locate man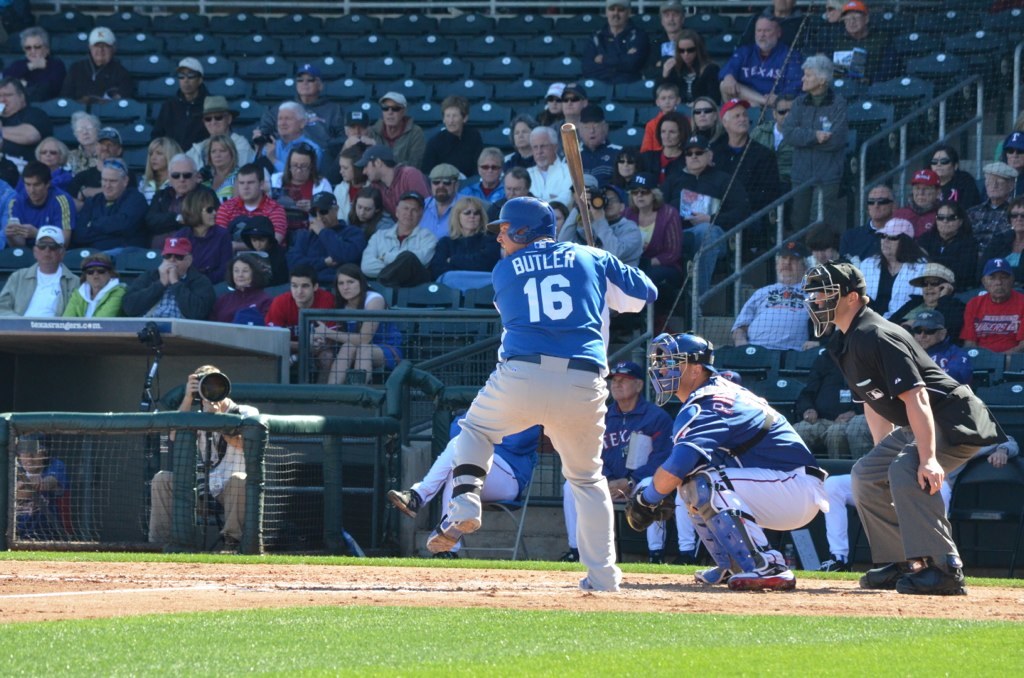
{"left": 1, "top": 161, "right": 78, "bottom": 248}
